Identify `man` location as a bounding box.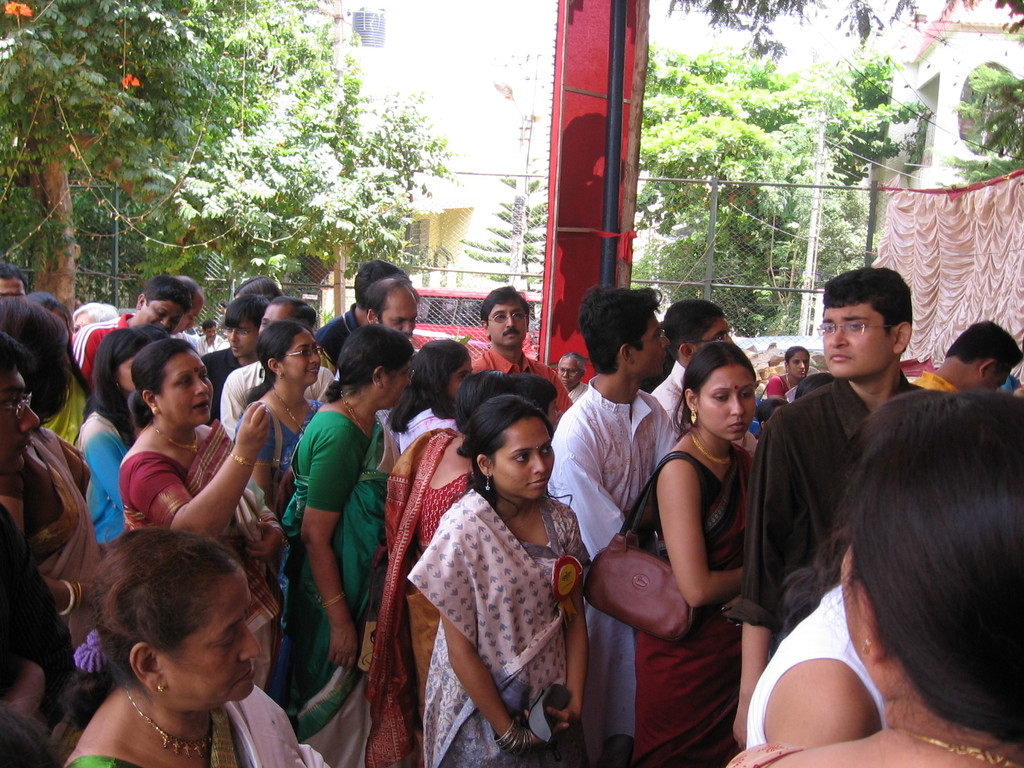
box=[316, 259, 407, 362].
